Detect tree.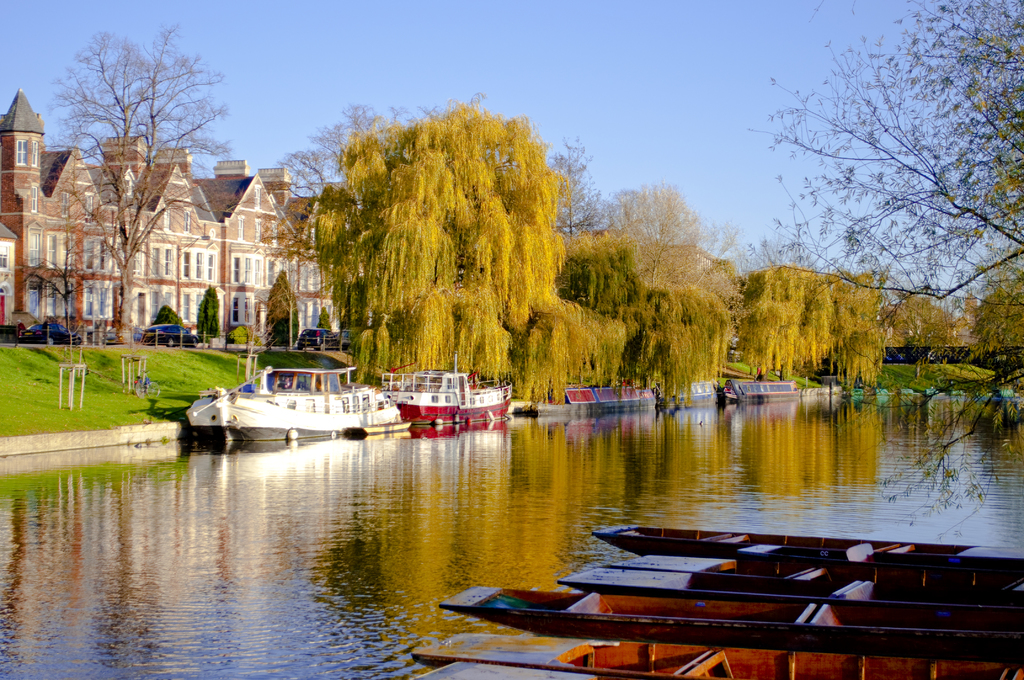
Detected at crop(56, 27, 243, 342).
